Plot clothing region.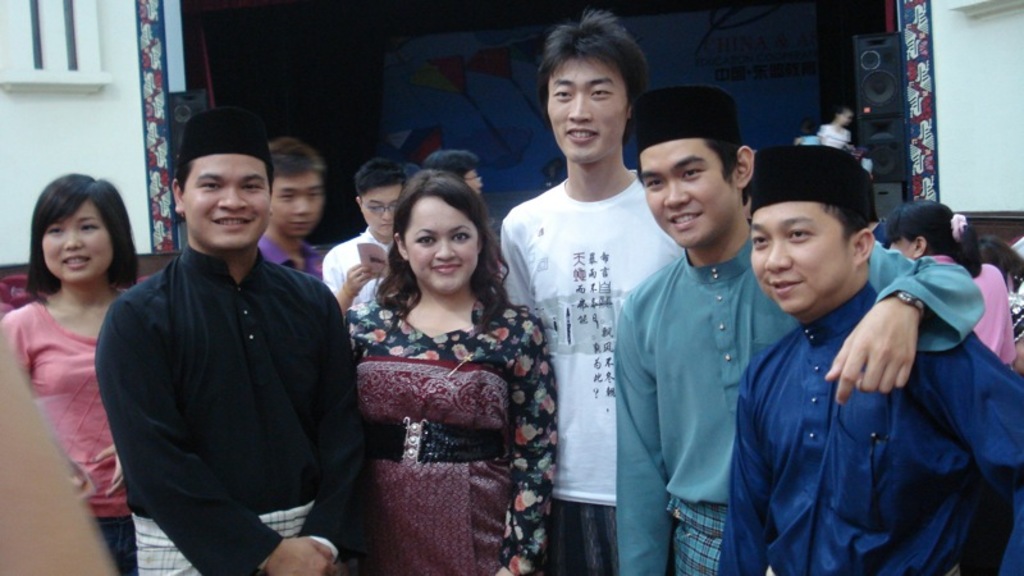
Plotted at (left=90, top=241, right=378, bottom=575).
